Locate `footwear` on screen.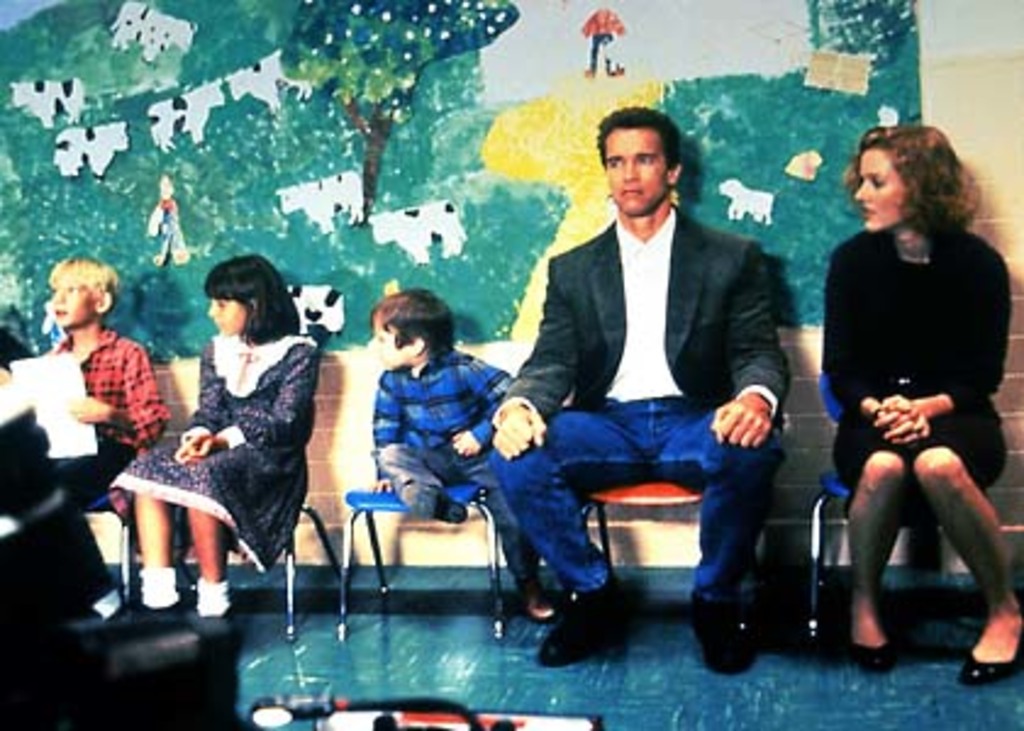
On screen at [left=692, top=602, right=753, bottom=670].
